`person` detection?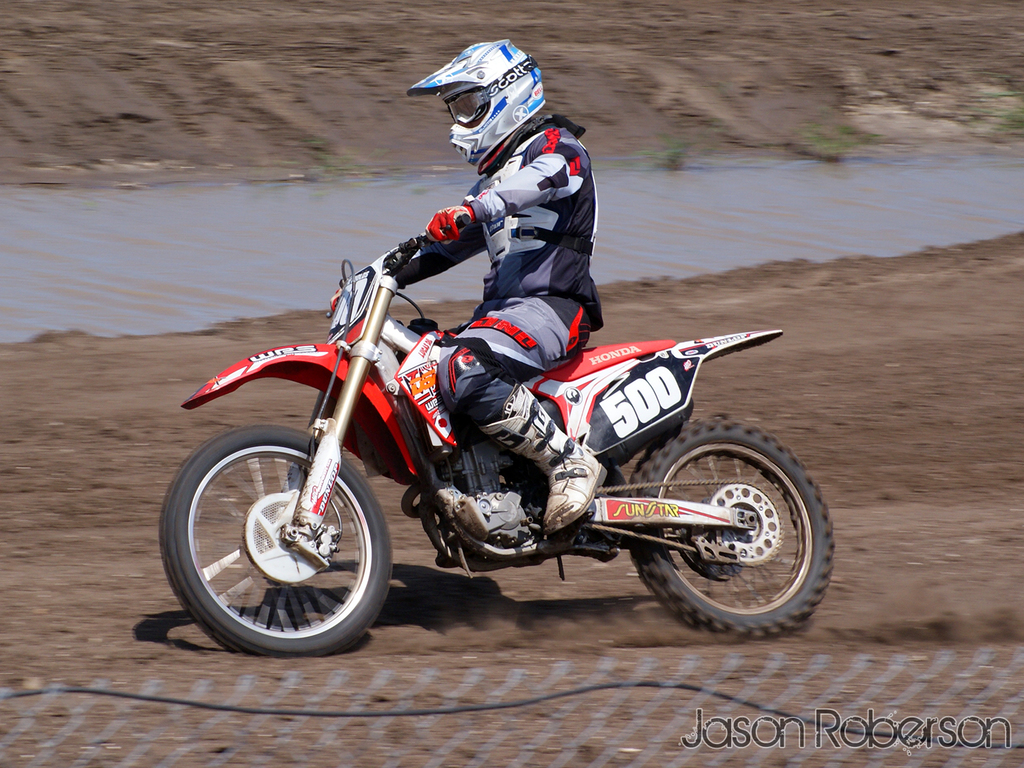
select_region(328, 82, 608, 535)
